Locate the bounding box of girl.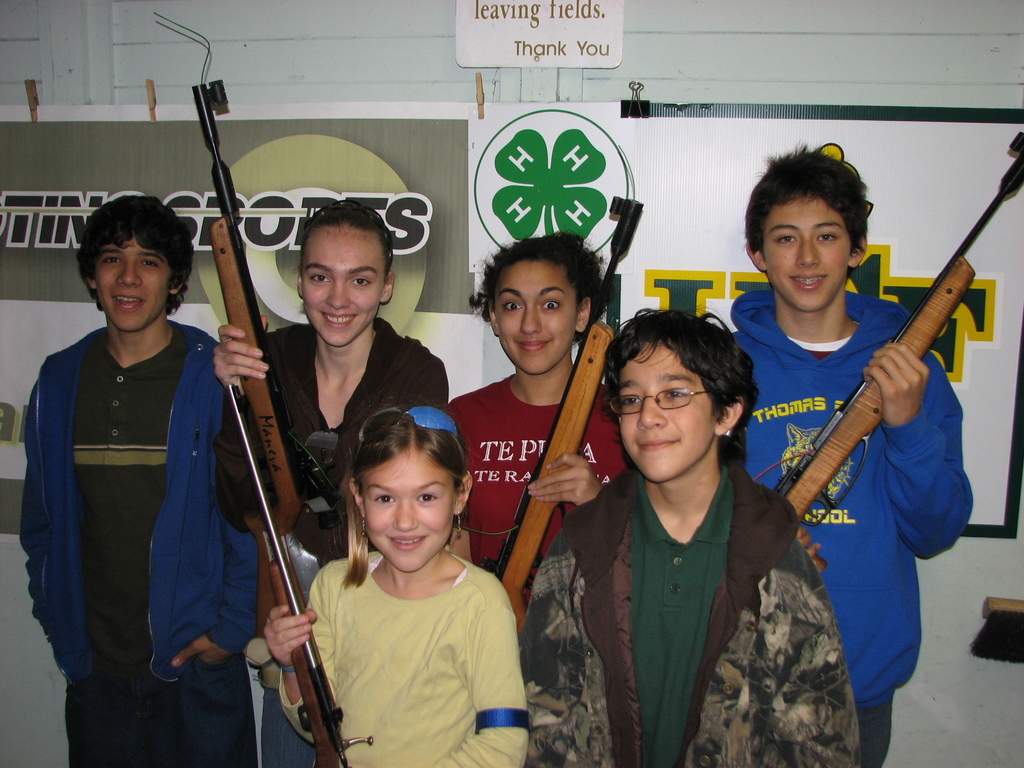
Bounding box: 449, 234, 630, 569.
